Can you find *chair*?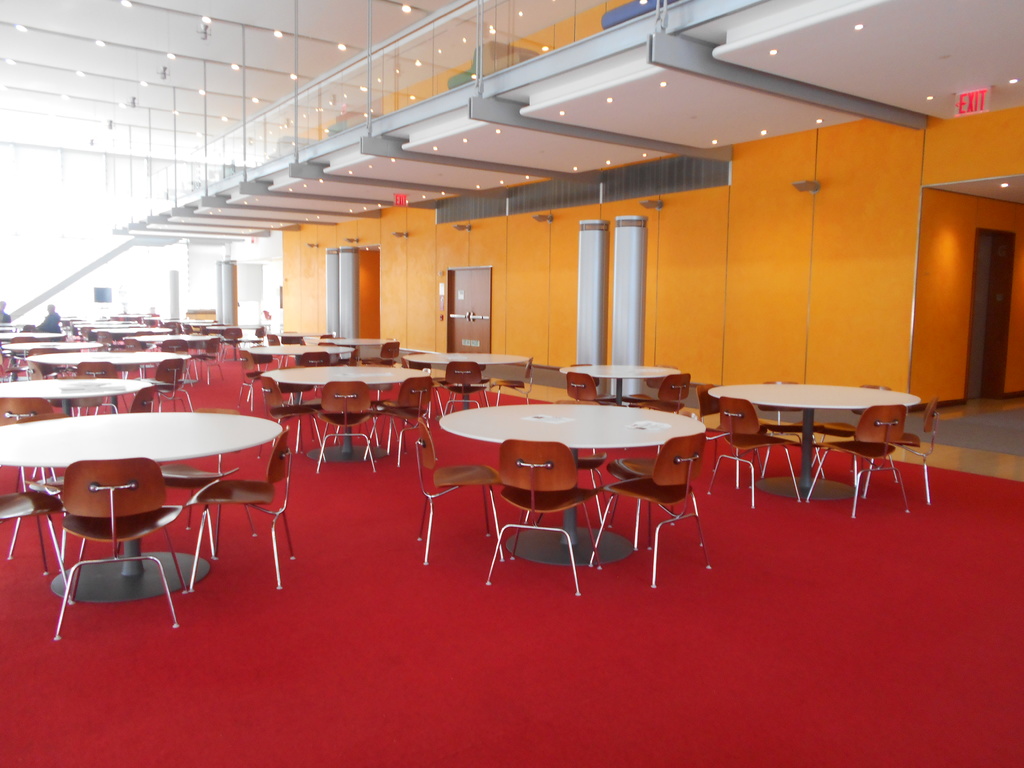
Yes, bounding box: [x1=570, y1=360, x2=620, y2=403].
